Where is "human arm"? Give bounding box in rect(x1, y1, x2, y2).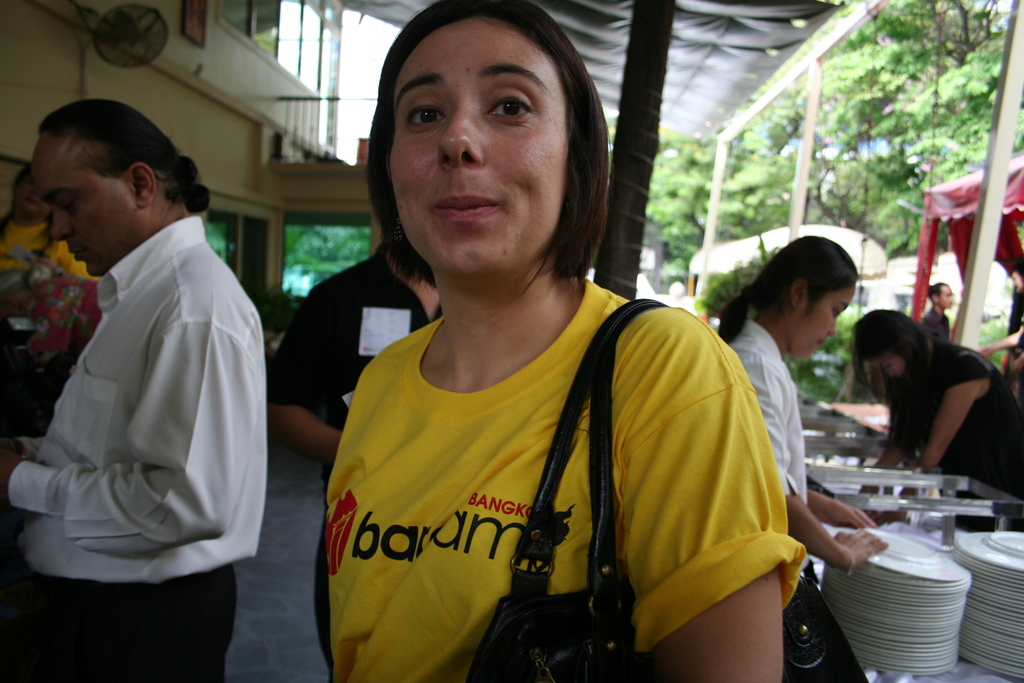
rect(964, 315, 1023, 358).
